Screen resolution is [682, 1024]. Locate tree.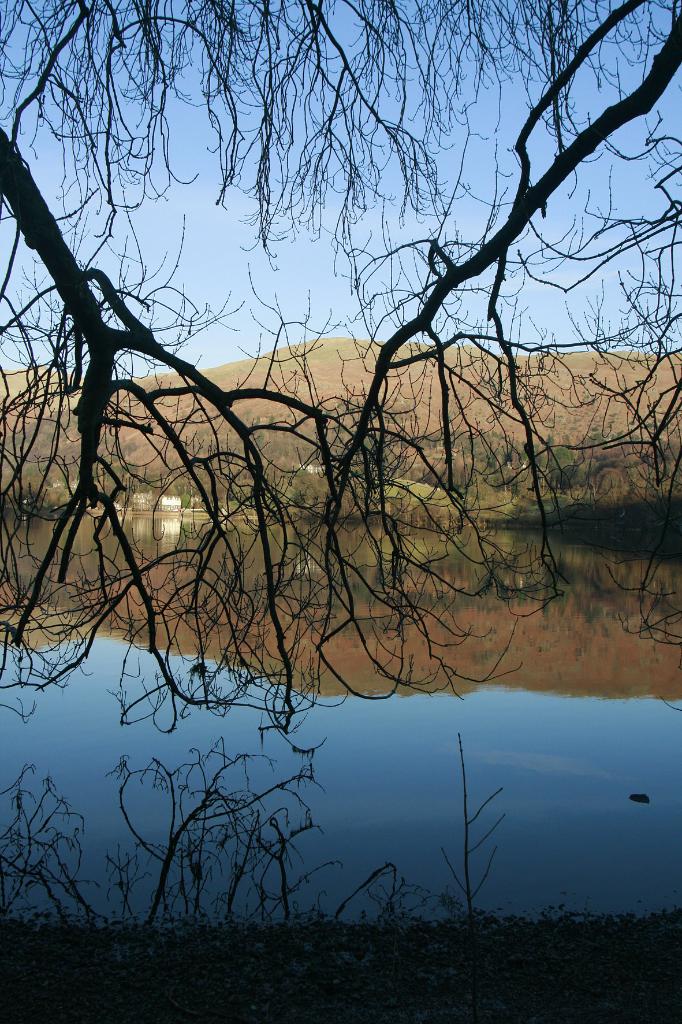
box=[550, 458, 585, 495].
